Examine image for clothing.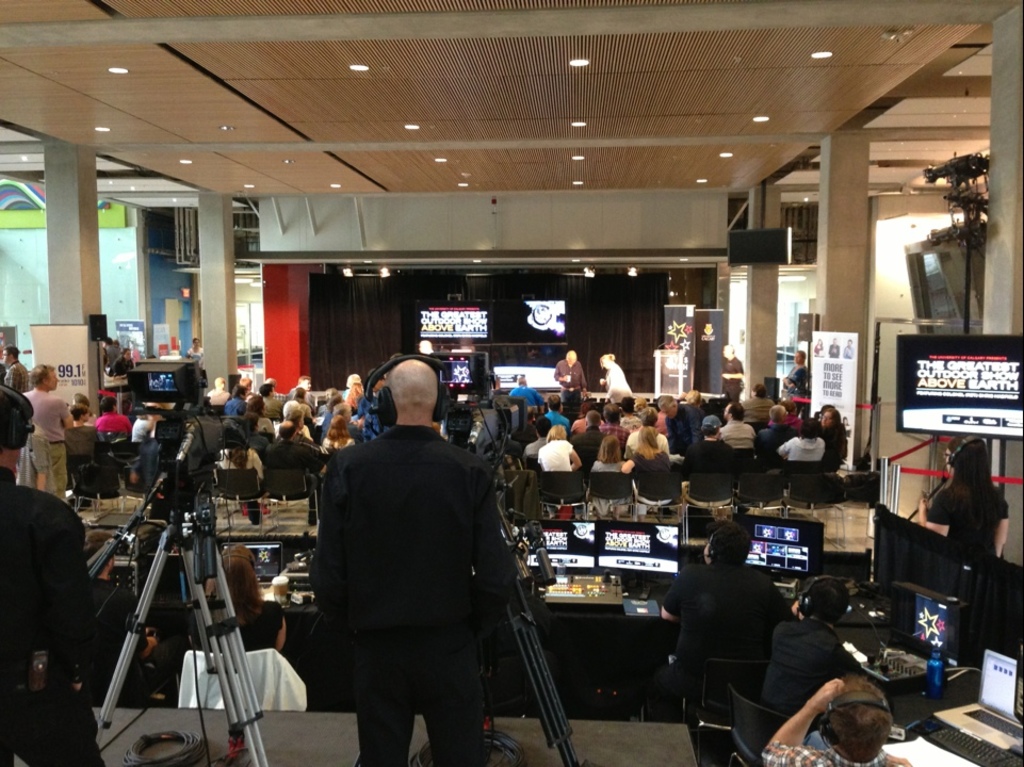
Examination result: l=0, t=359, r=30, b=392.
